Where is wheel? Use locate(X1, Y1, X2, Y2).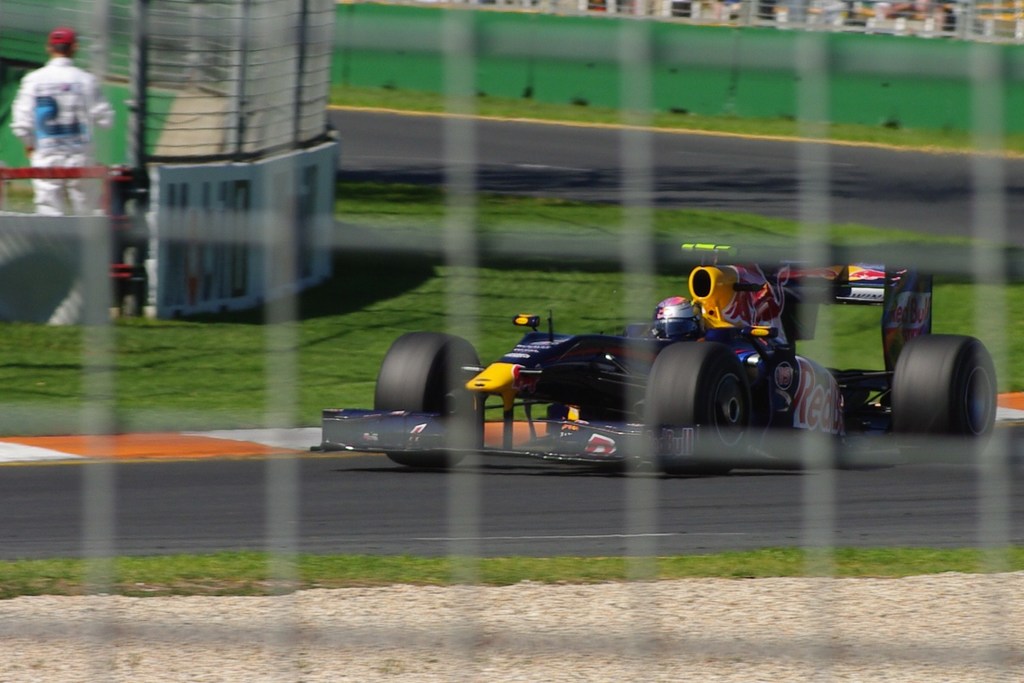
locate(374, 331, 481, 466).
